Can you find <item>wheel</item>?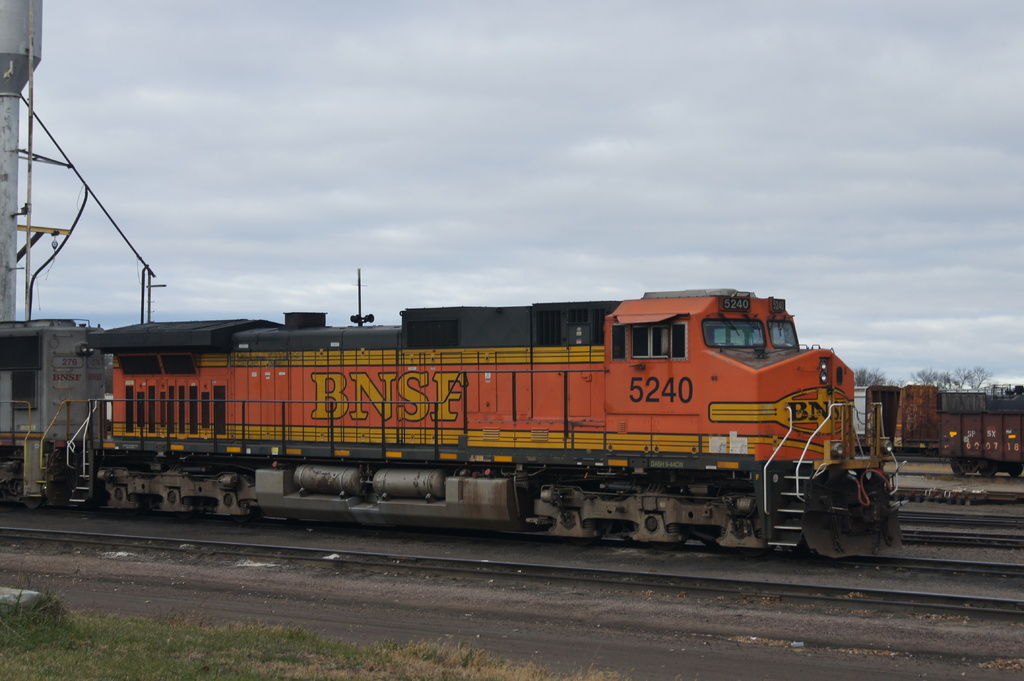
Yes, bounding box: (left=976, top=467, right=993, bottom=479).
